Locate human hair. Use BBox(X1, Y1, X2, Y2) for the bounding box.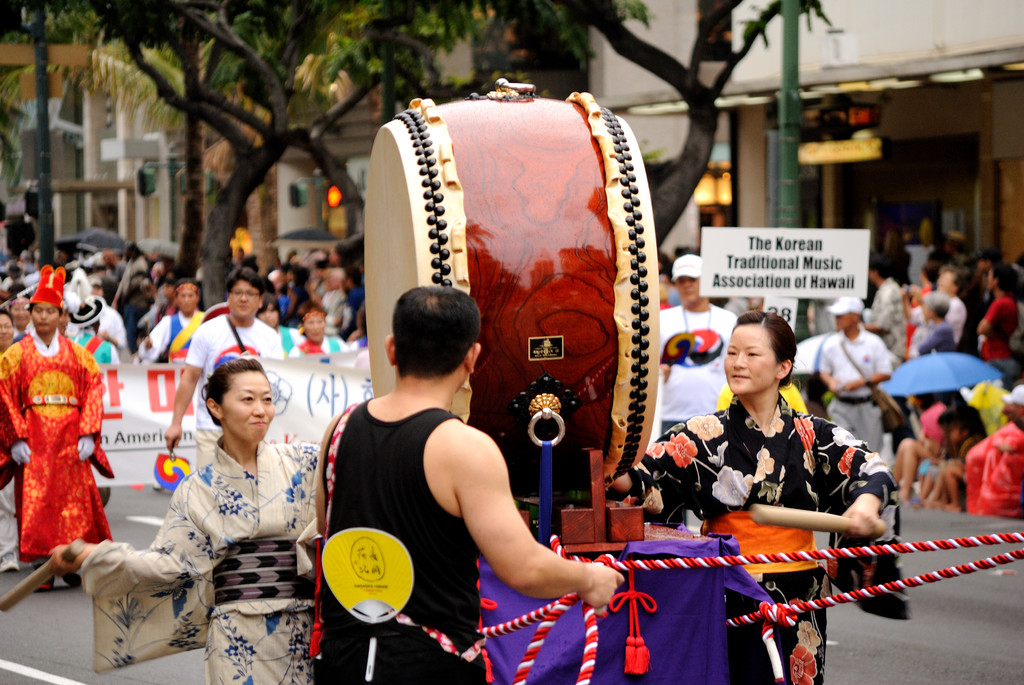
BBox(173, 279, 204, 294).
